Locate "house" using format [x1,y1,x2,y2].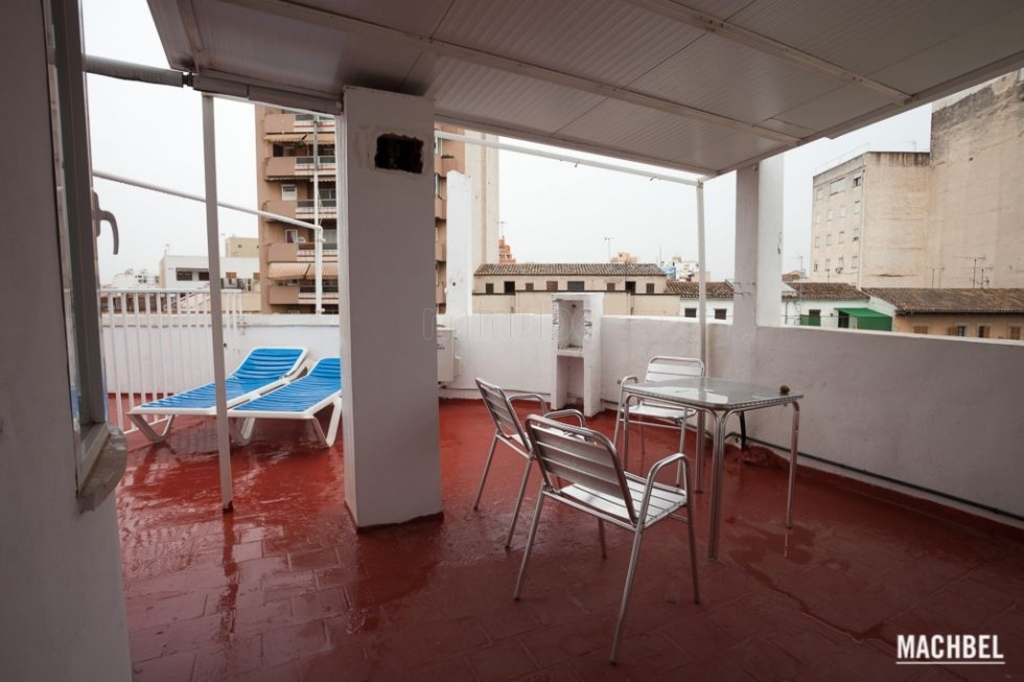
[156,252,230,311].
